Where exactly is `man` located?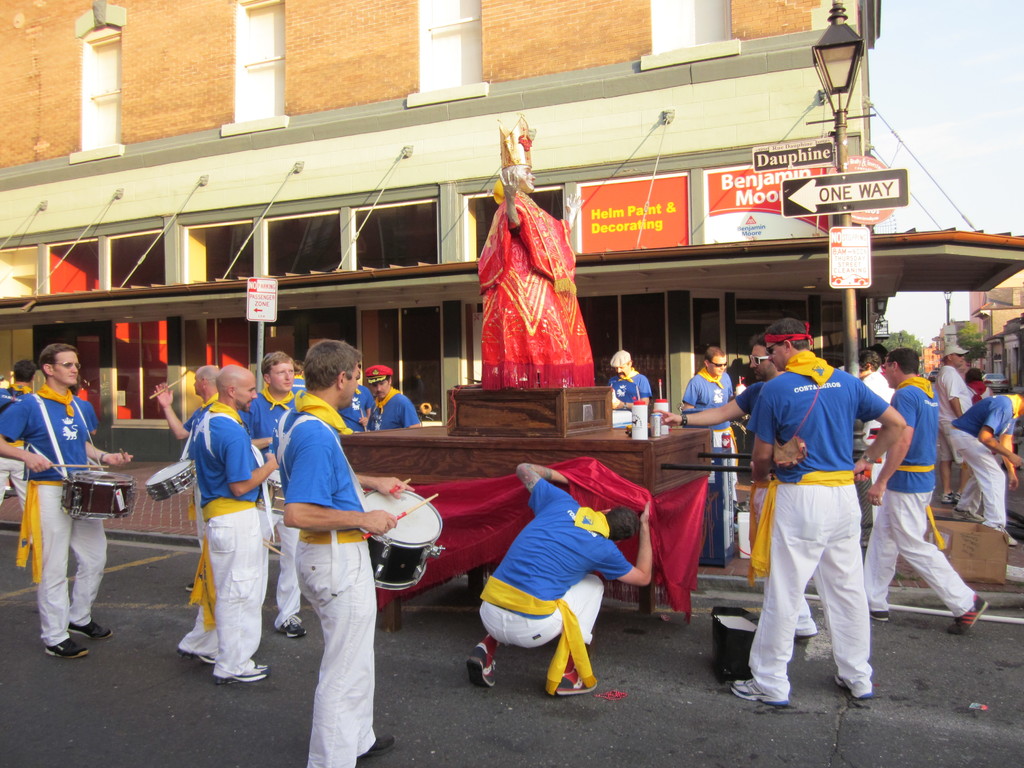
Its bounding box is 936 341 976 504.
